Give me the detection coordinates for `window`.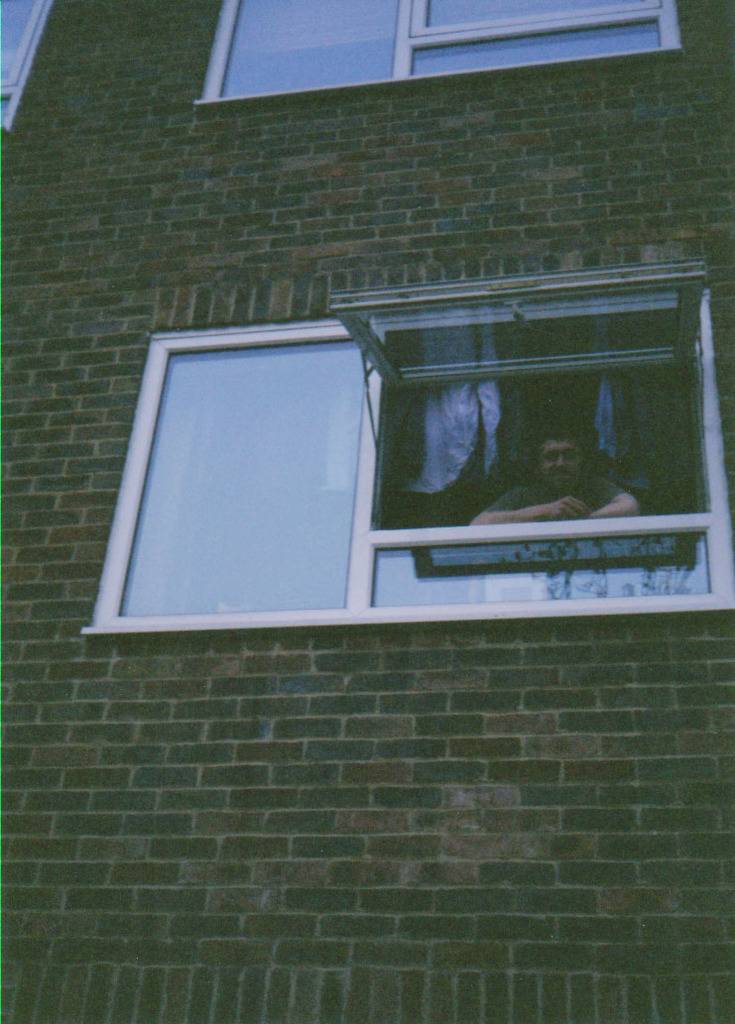
(x1=79, y1=262, x2=734, y2=639).
